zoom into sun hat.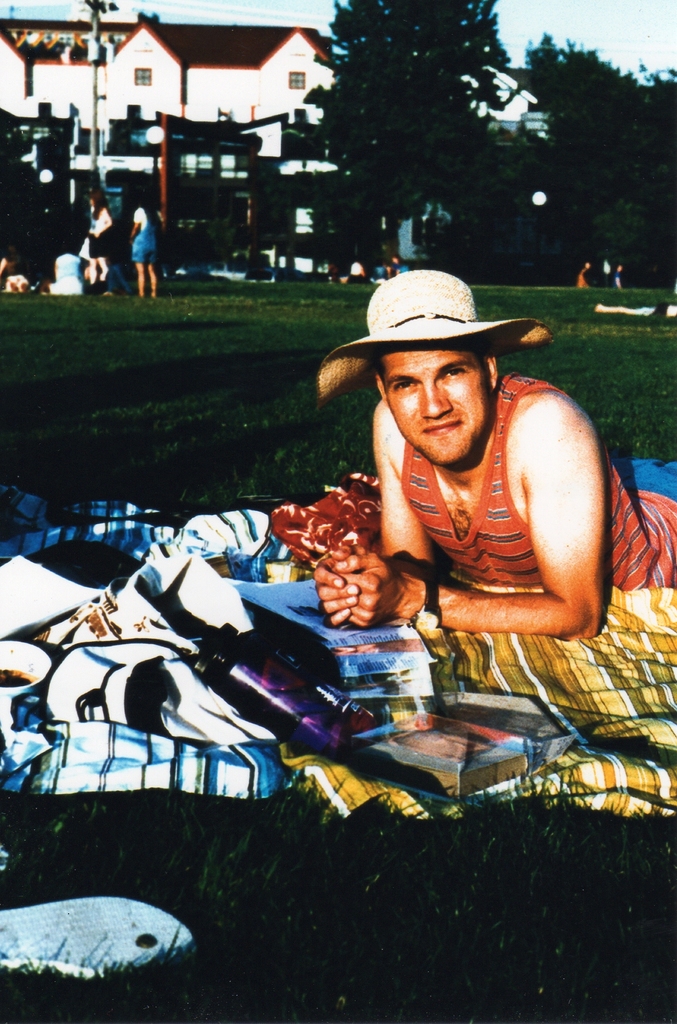
Zoom target: BBox(317, 267, 553, 398).
